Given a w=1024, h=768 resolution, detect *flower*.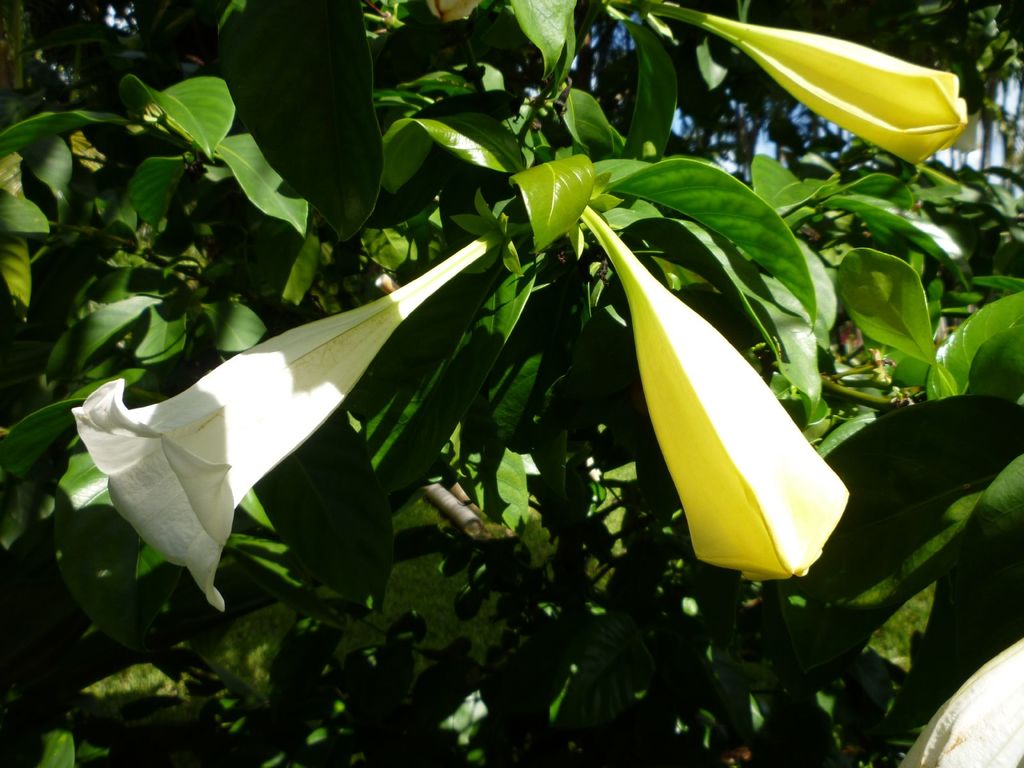
left=68, top=239, right=486, bottom=616.
